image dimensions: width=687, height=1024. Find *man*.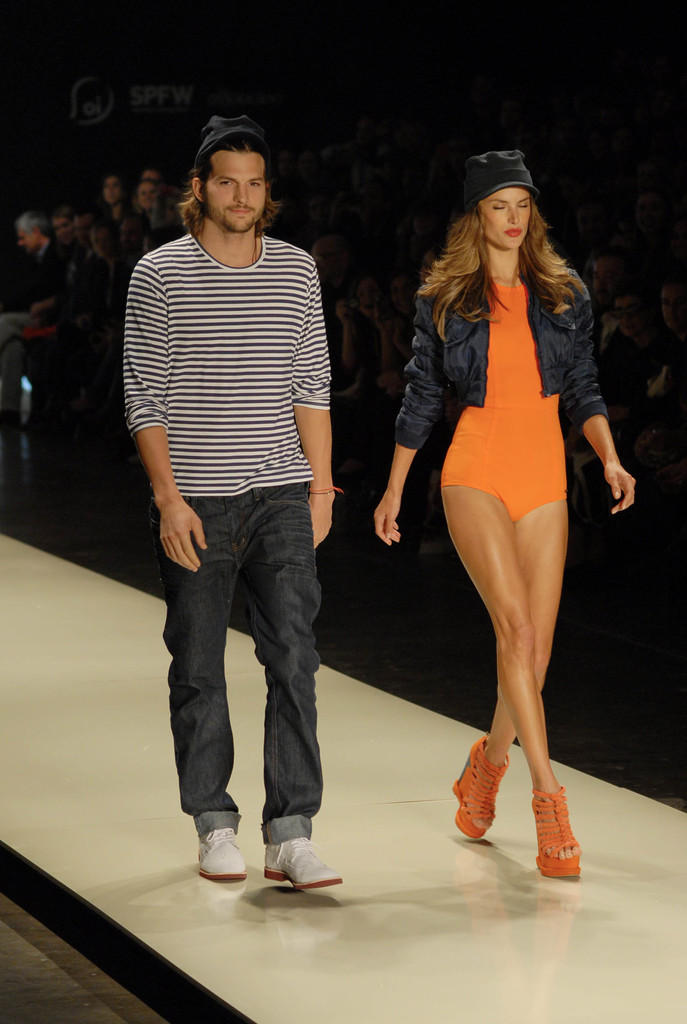
118,134,369,873.
